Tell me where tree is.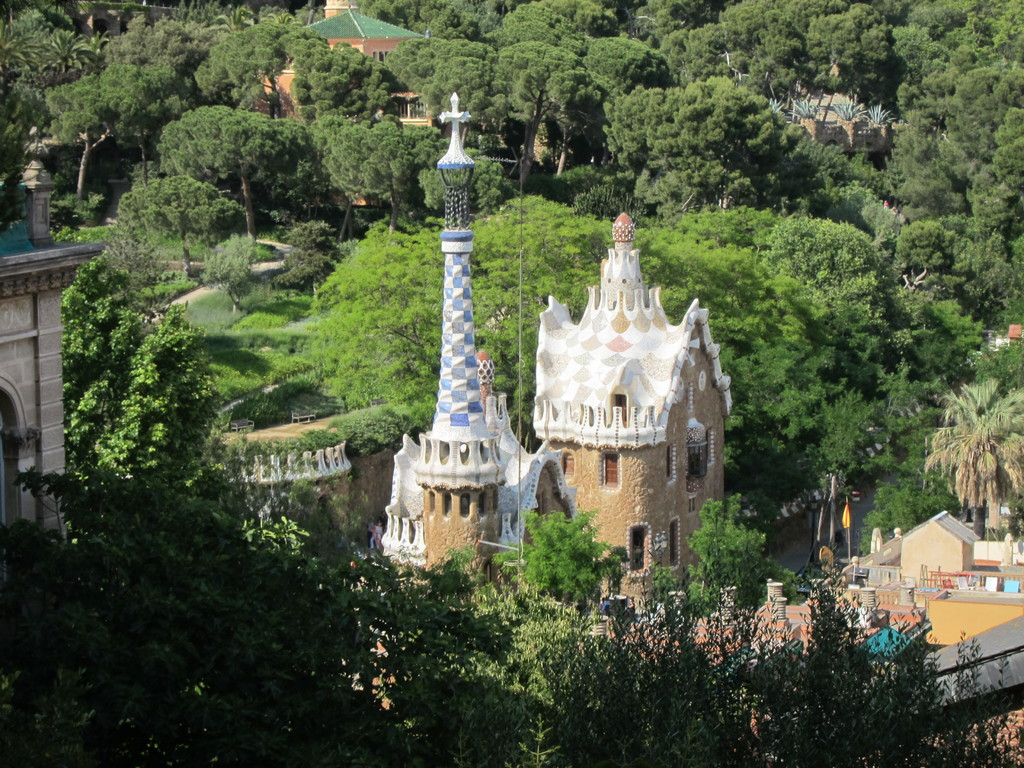
tree is at {"x1": 932, "y1": 71, "x2": 1023, "y2": 252}.
